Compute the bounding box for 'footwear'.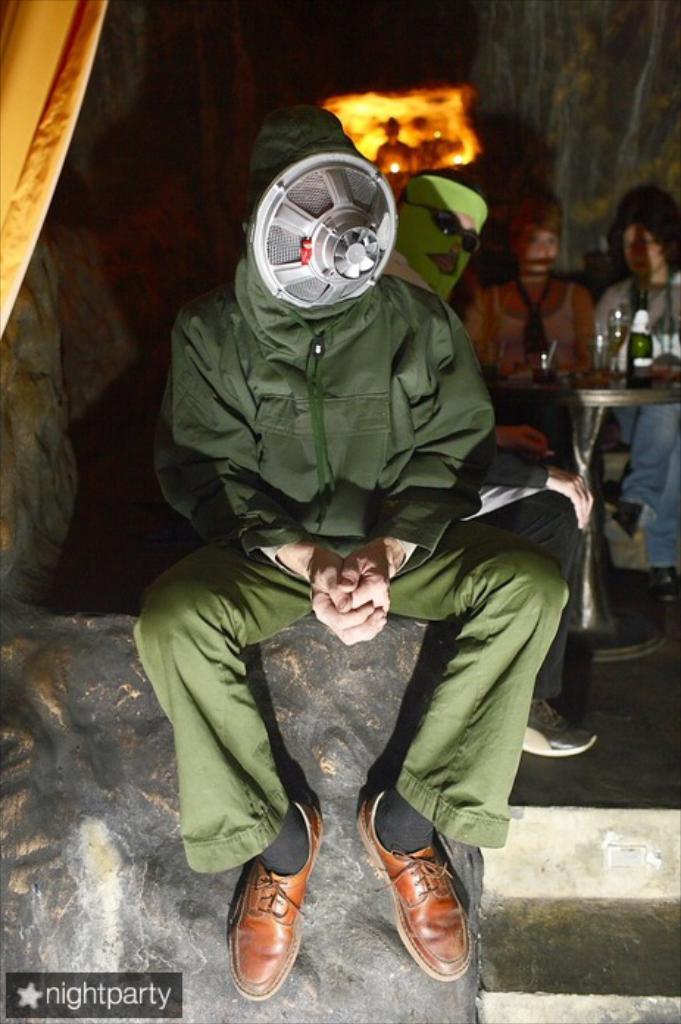
x1=510, y1=686, x2=585, y2=765.
